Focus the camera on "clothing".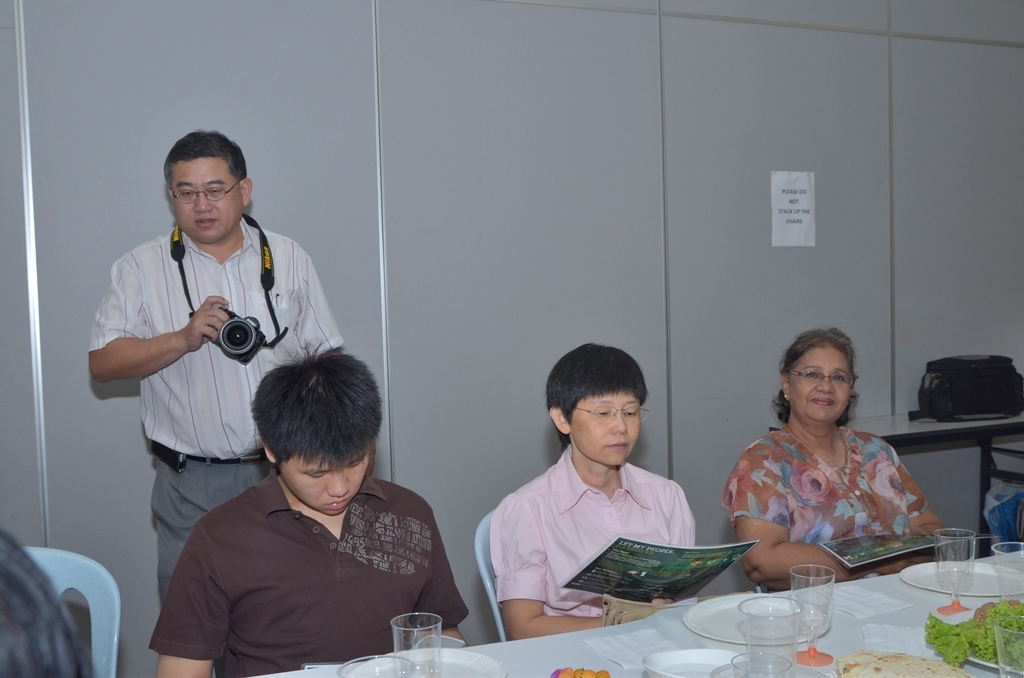
Focus region: 147 475 502 677.
